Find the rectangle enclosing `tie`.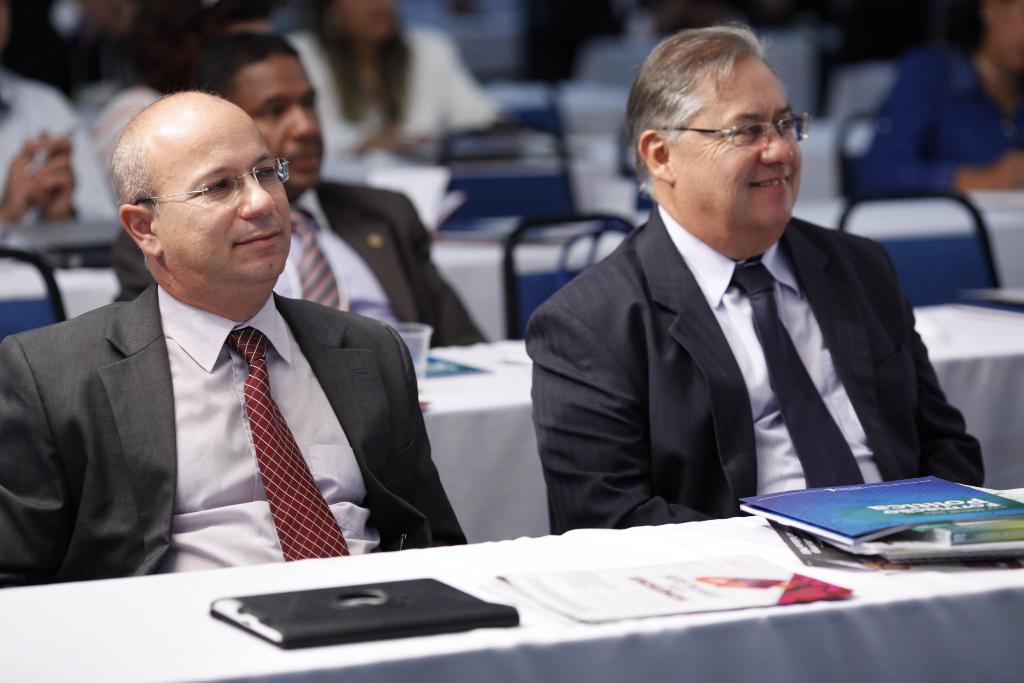
BBox(728, 258, 867, 491).
